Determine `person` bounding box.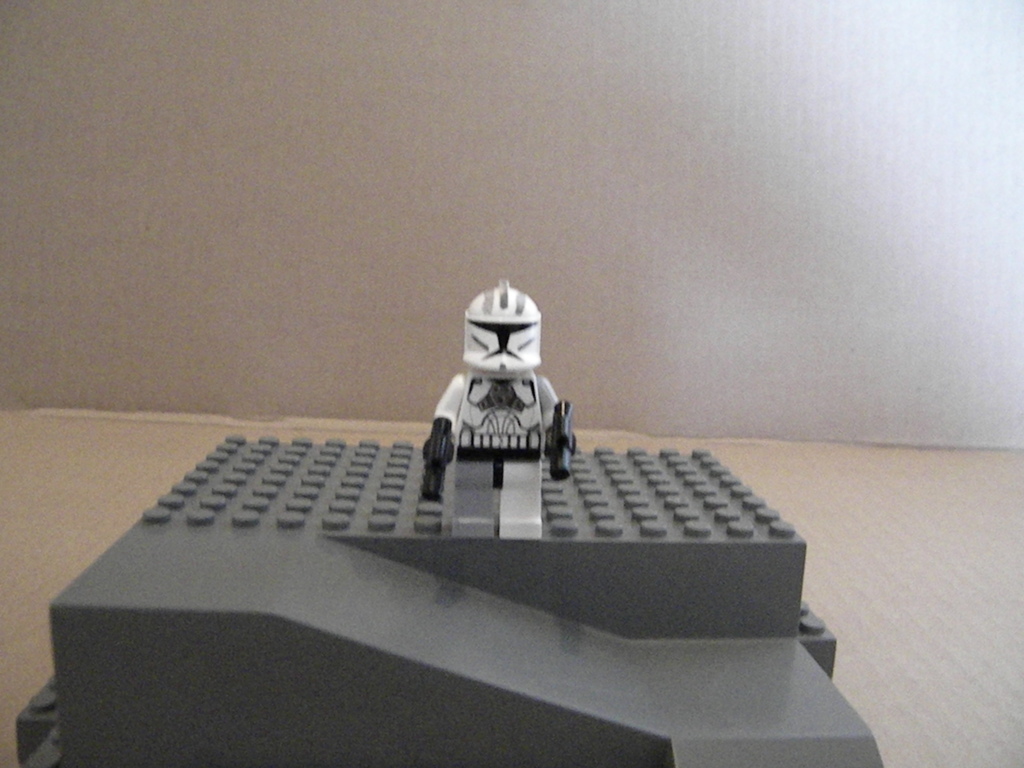
Determined: 403 268 585 484.
